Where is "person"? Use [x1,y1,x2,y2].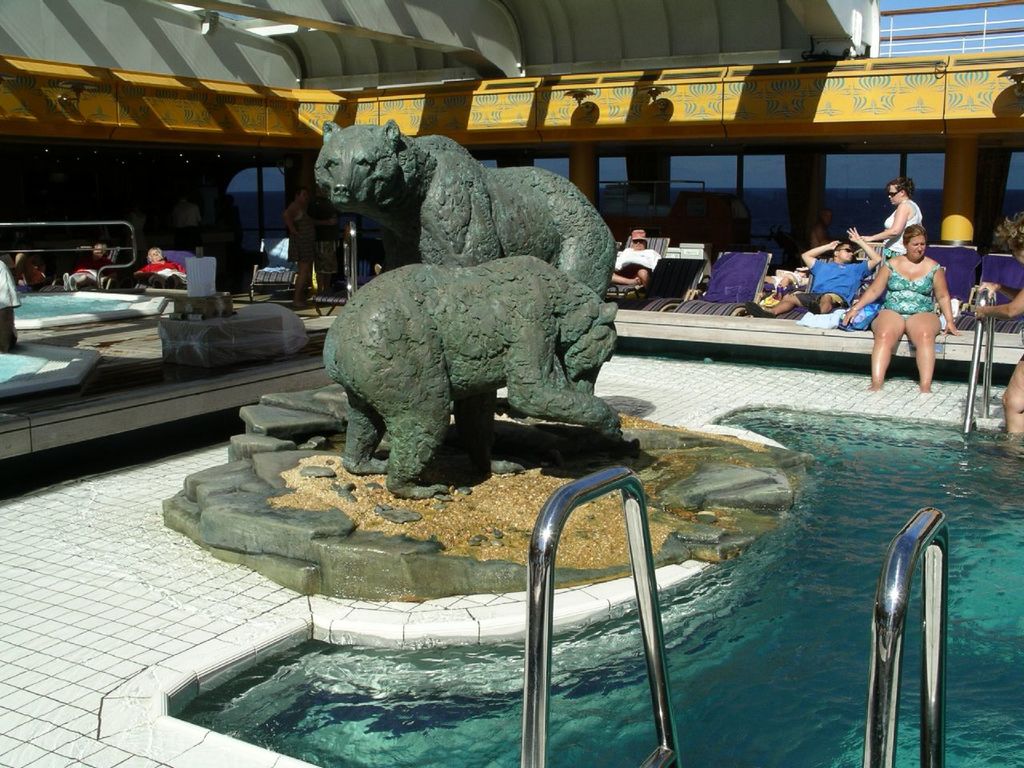
[762,265,810,299].
